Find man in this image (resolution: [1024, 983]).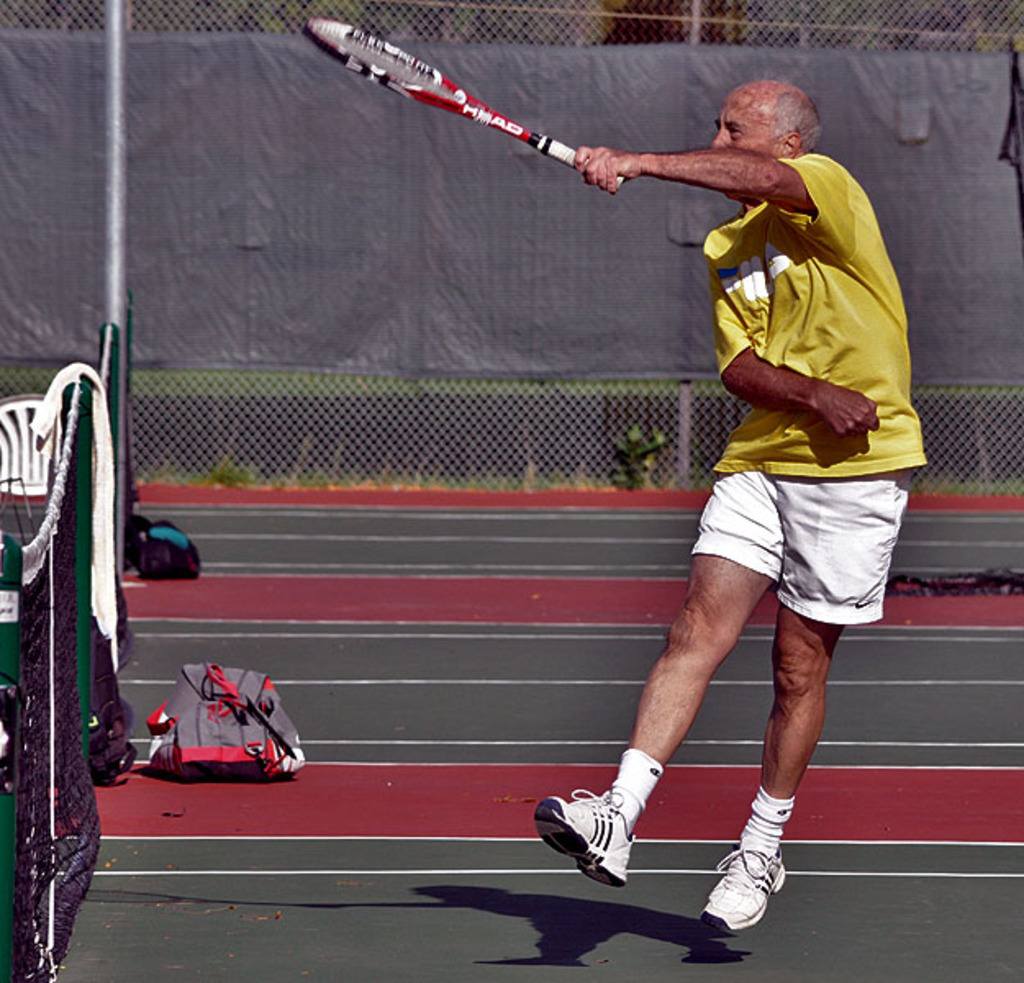
526:66:939:937.
